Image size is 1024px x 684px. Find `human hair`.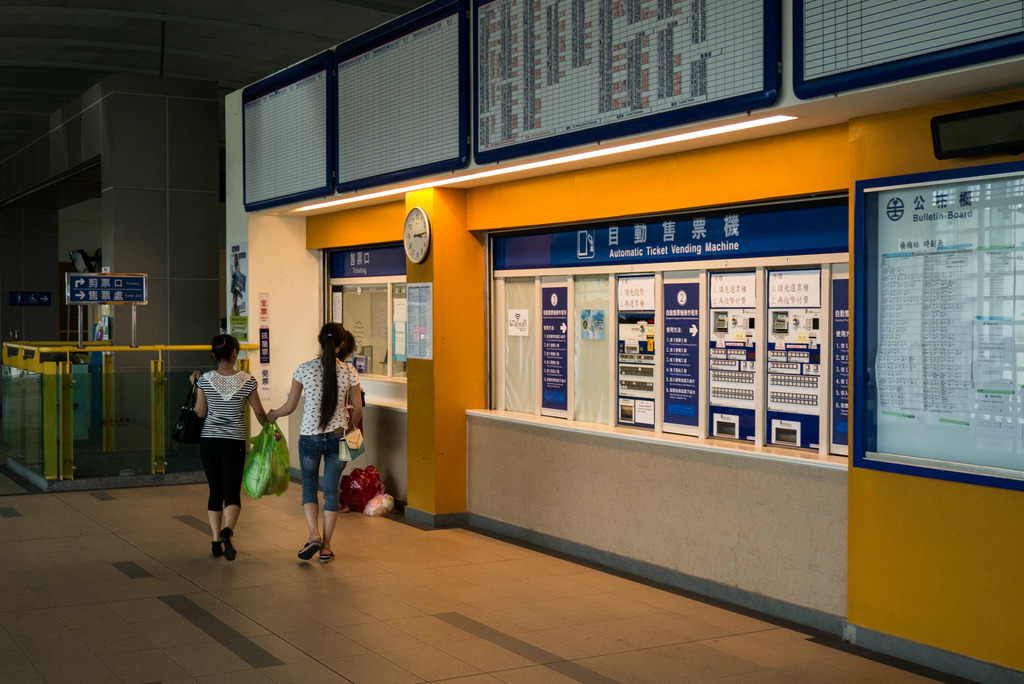
(320, 324, 345, 427).
